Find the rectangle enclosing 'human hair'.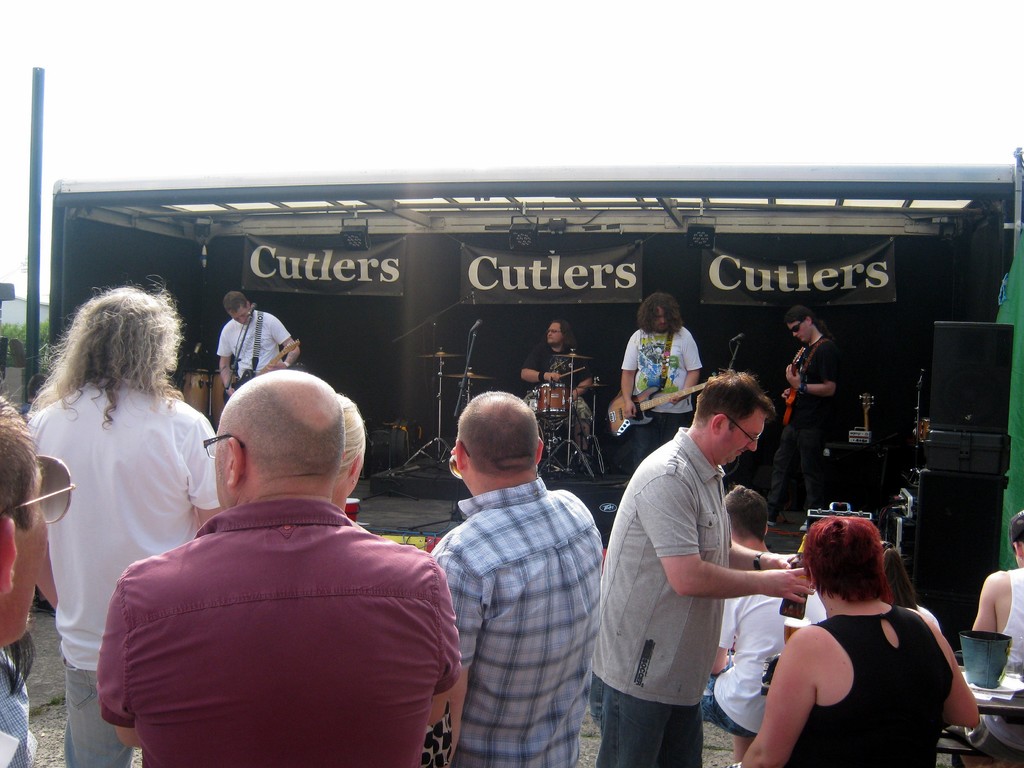
222/291/250/315.
